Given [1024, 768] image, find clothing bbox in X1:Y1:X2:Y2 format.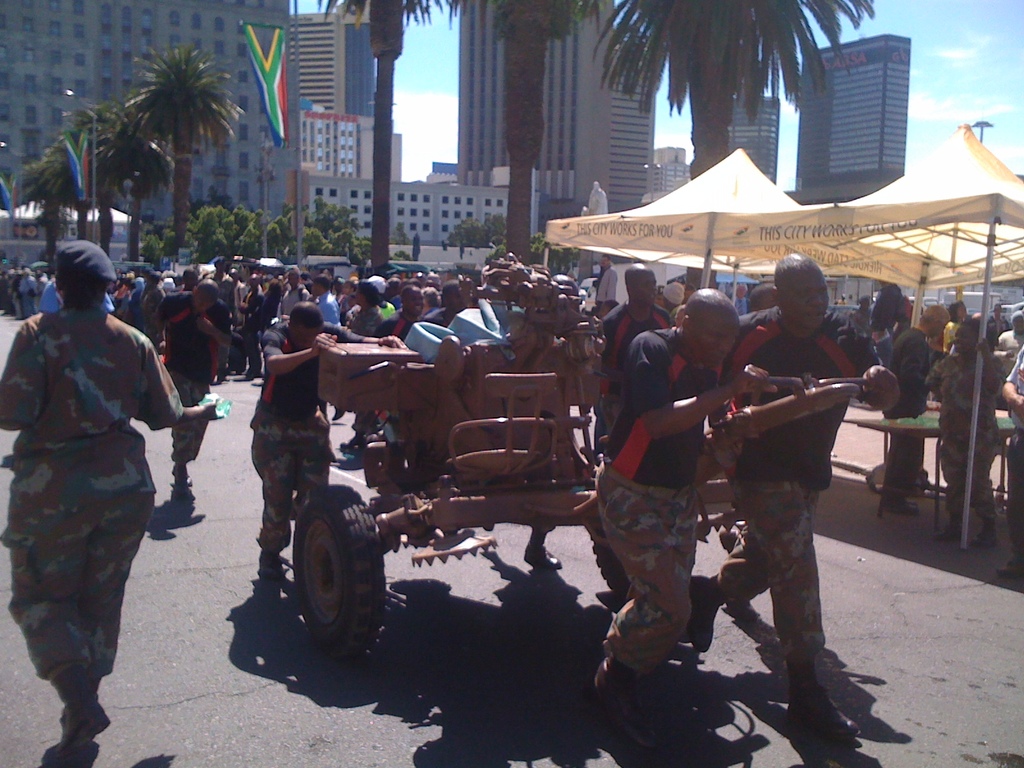
592:339:731:664.
